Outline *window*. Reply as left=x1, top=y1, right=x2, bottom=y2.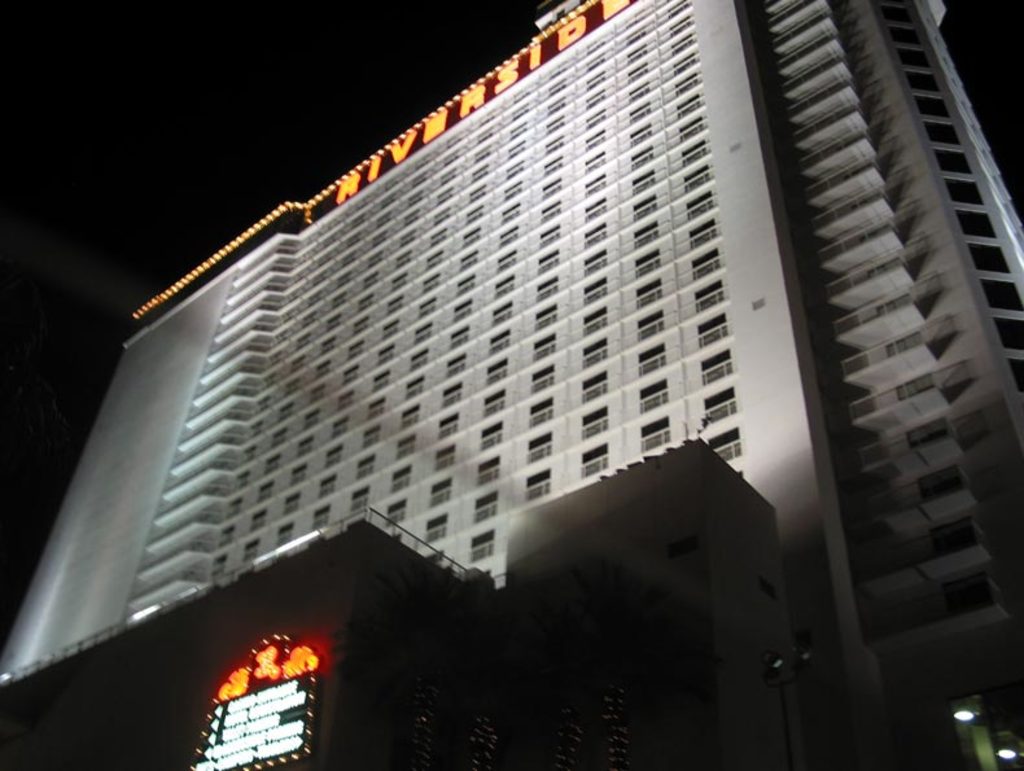
left=701, top=276, right=725, bottom=306.
